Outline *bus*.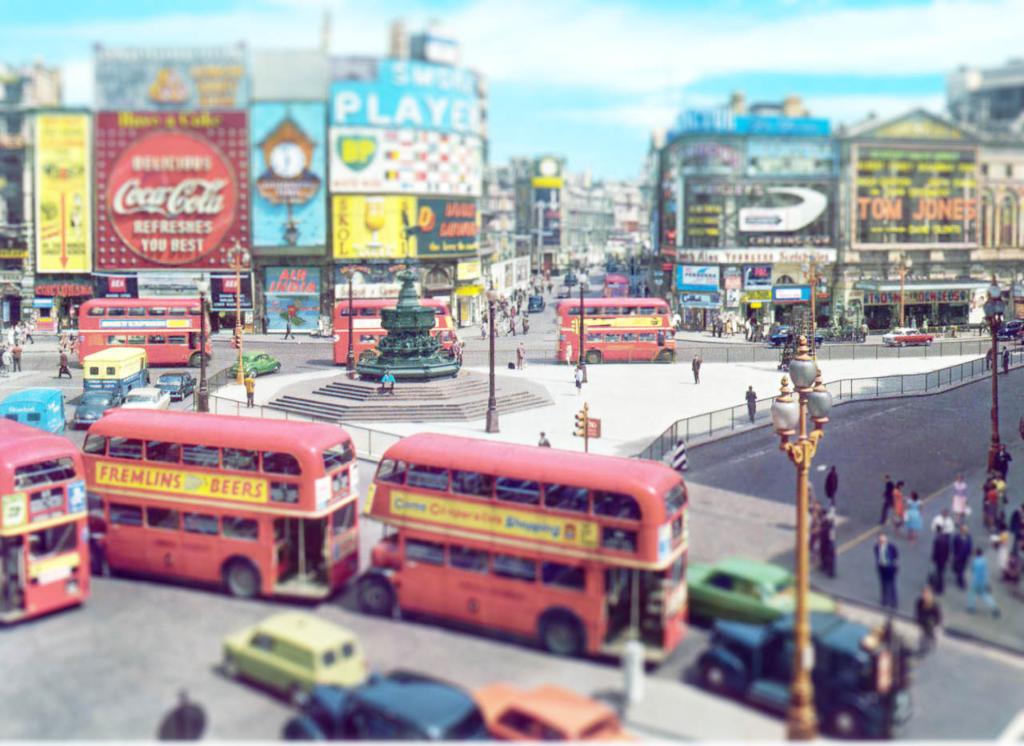
Outline: 330:292:454:365.
